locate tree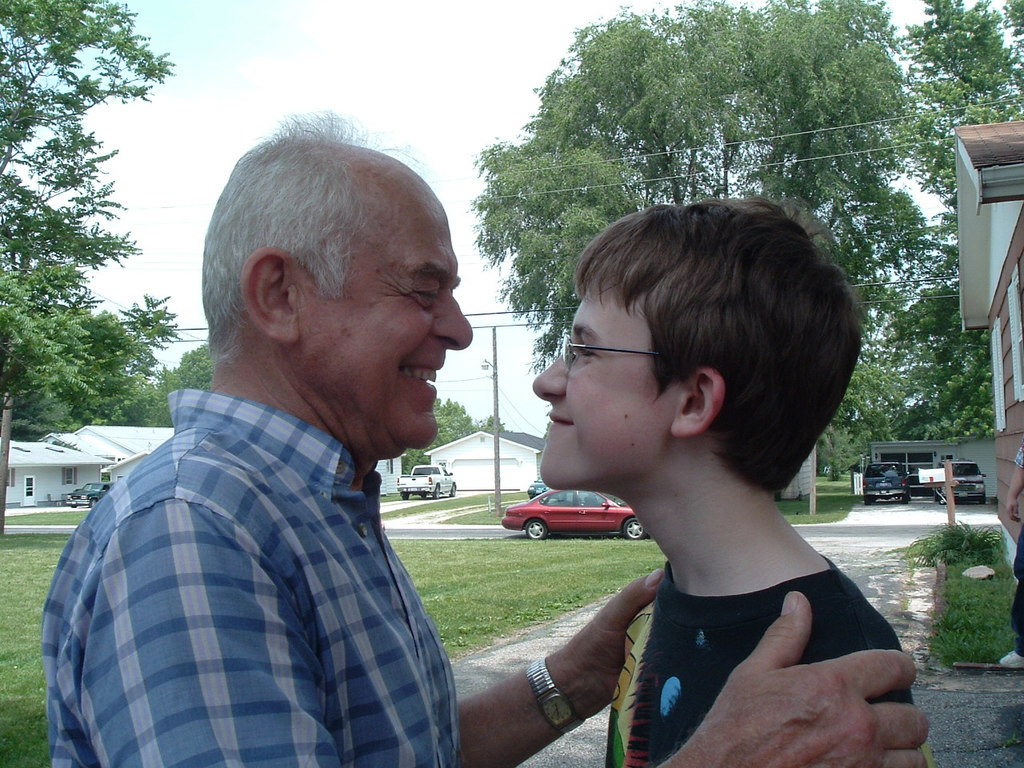
select_region(471, 0, 935, 481)
